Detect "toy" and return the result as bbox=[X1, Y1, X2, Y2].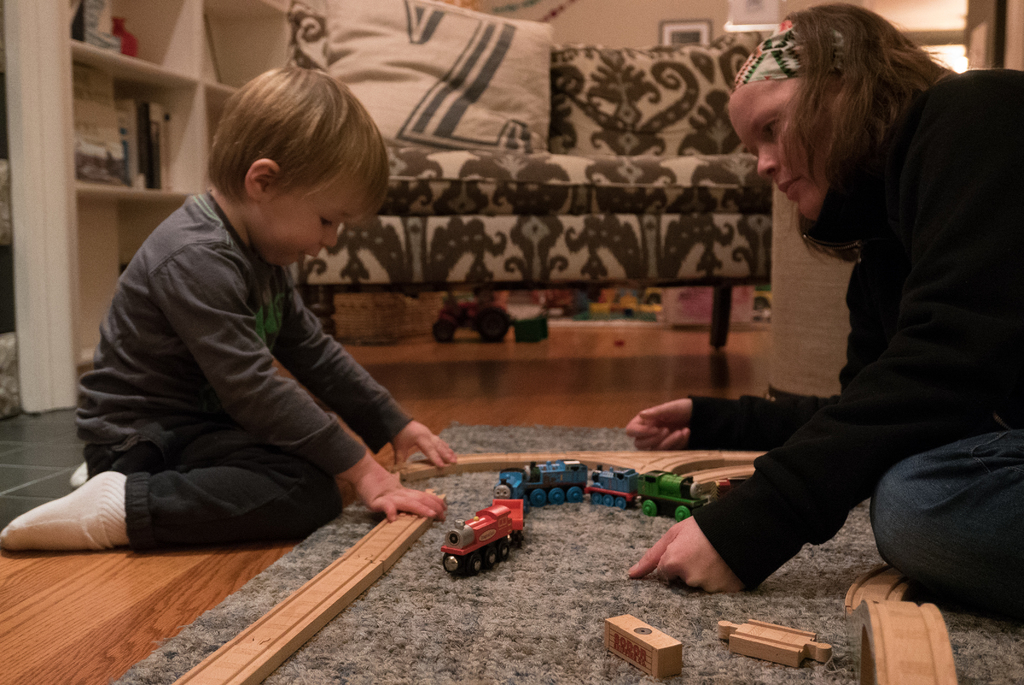
bbox=[585, 463, 641, 512].
